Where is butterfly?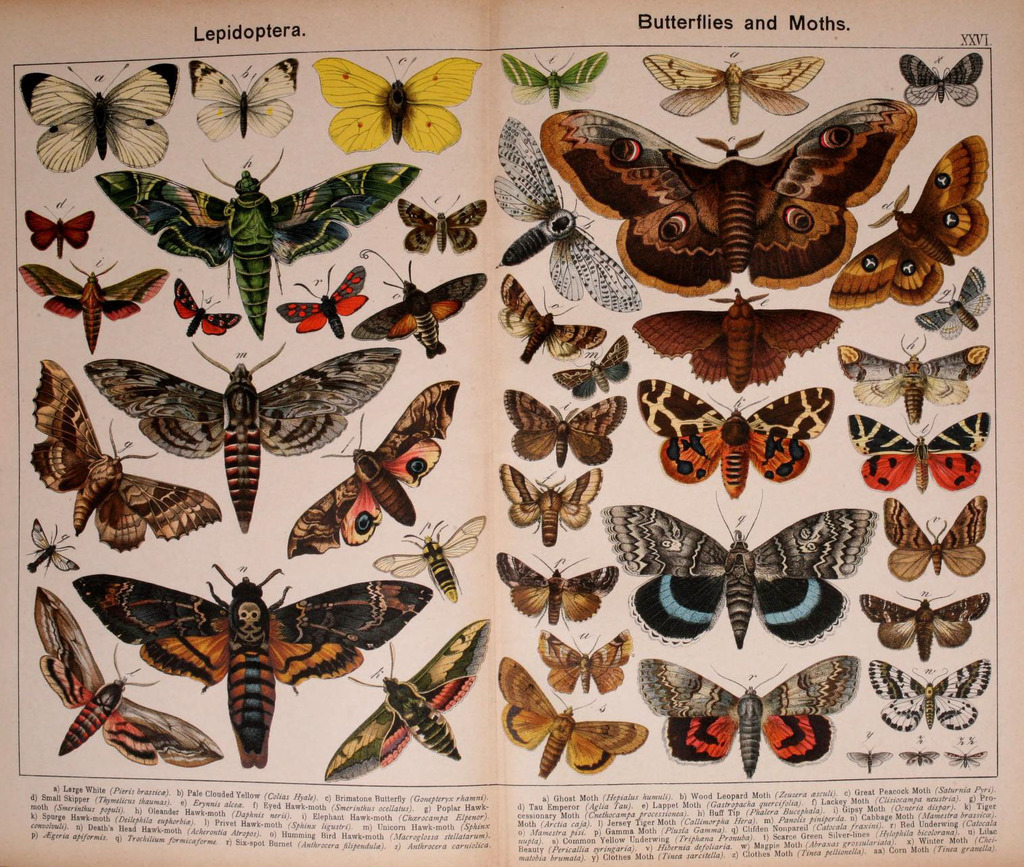
[x1=945, y1=747, x2=987, y2=774].
